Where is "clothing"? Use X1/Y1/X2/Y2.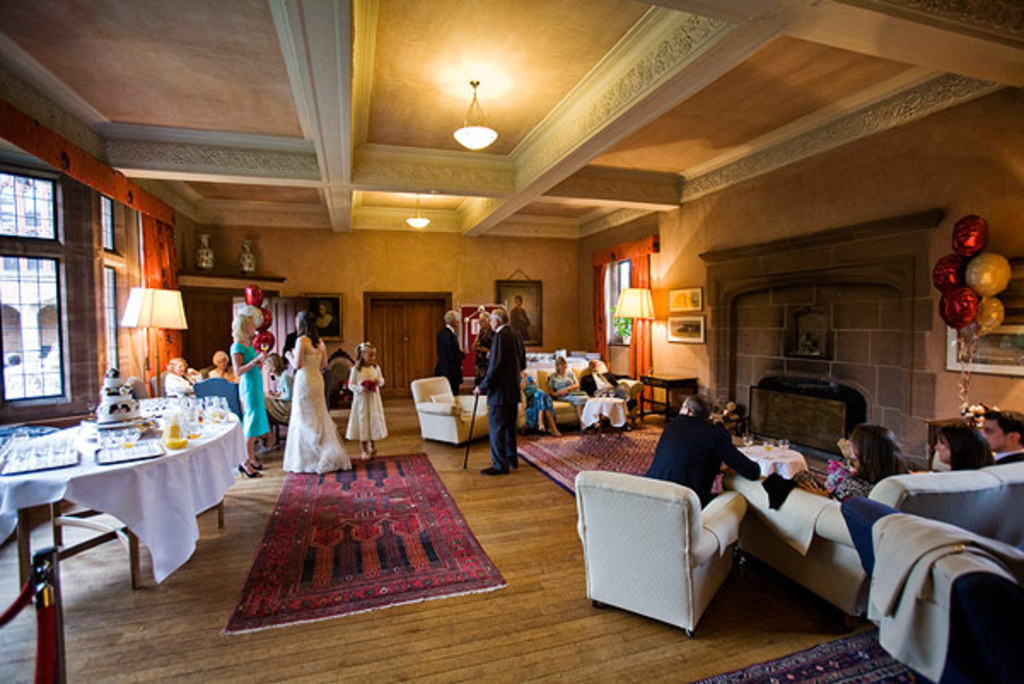
222/334/275/438.
